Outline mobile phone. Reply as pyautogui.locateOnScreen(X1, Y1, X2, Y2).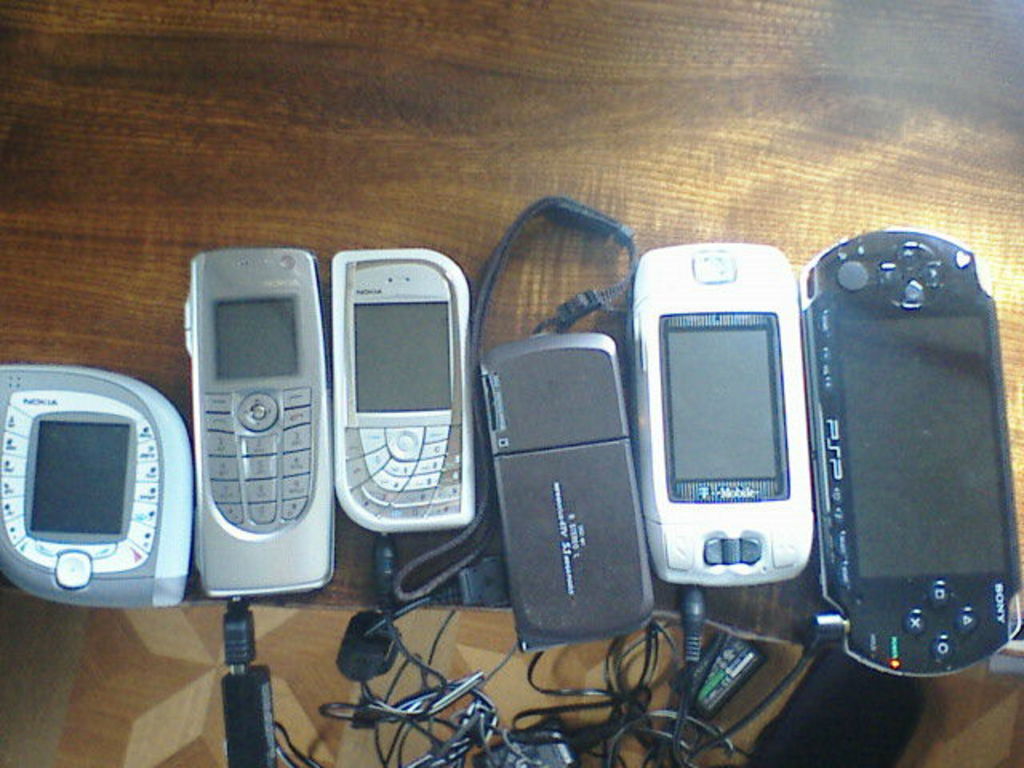
pyautogui.locateOnScreen(328, 248, 475, 538).
